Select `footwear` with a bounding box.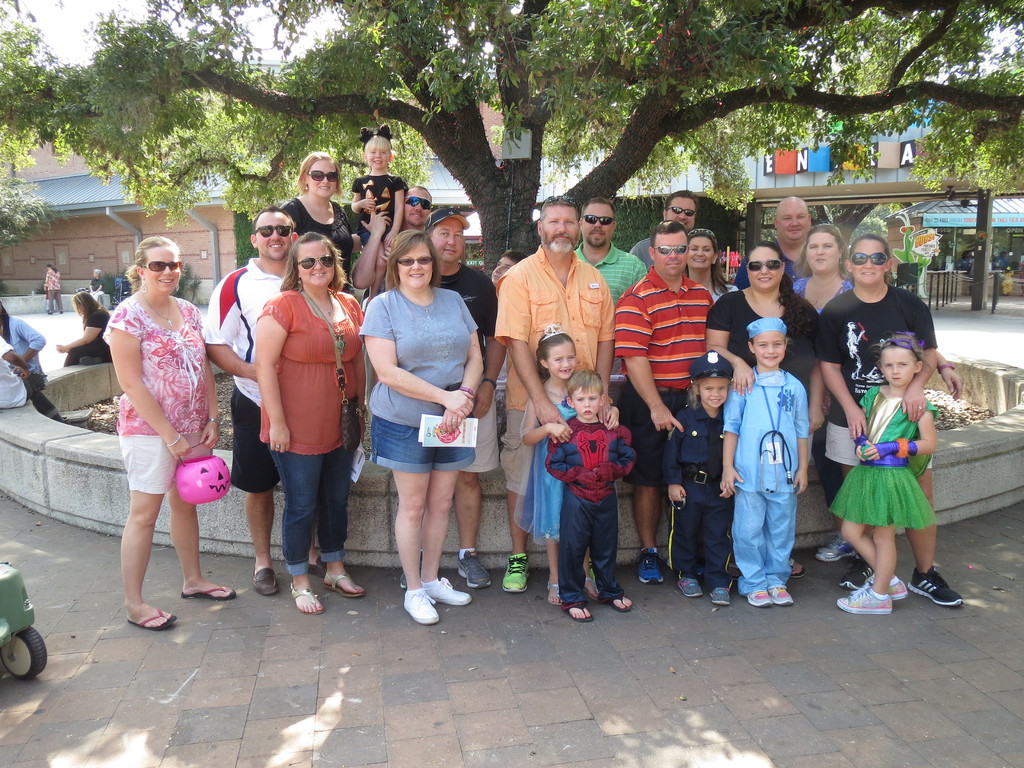
BBox(749, 585, 772, 606).
